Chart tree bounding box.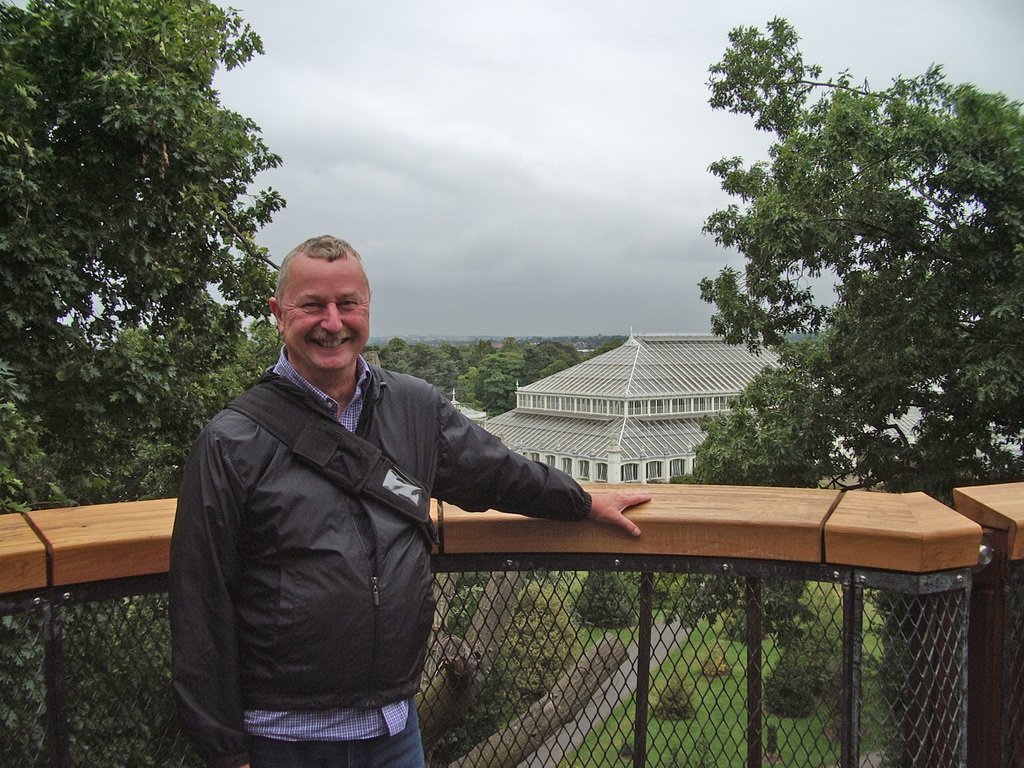
Charted: box(26, 24, 280, 476).
